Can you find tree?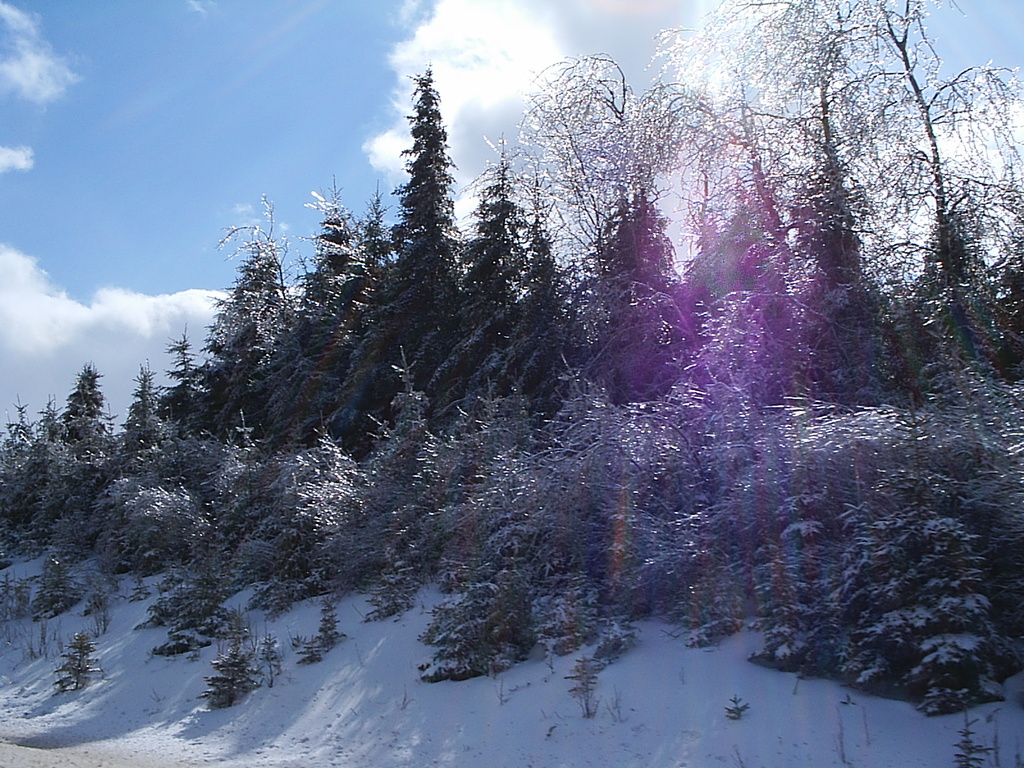
Yes, bounding box: left=181, top=207, right=324, bottom=458.
